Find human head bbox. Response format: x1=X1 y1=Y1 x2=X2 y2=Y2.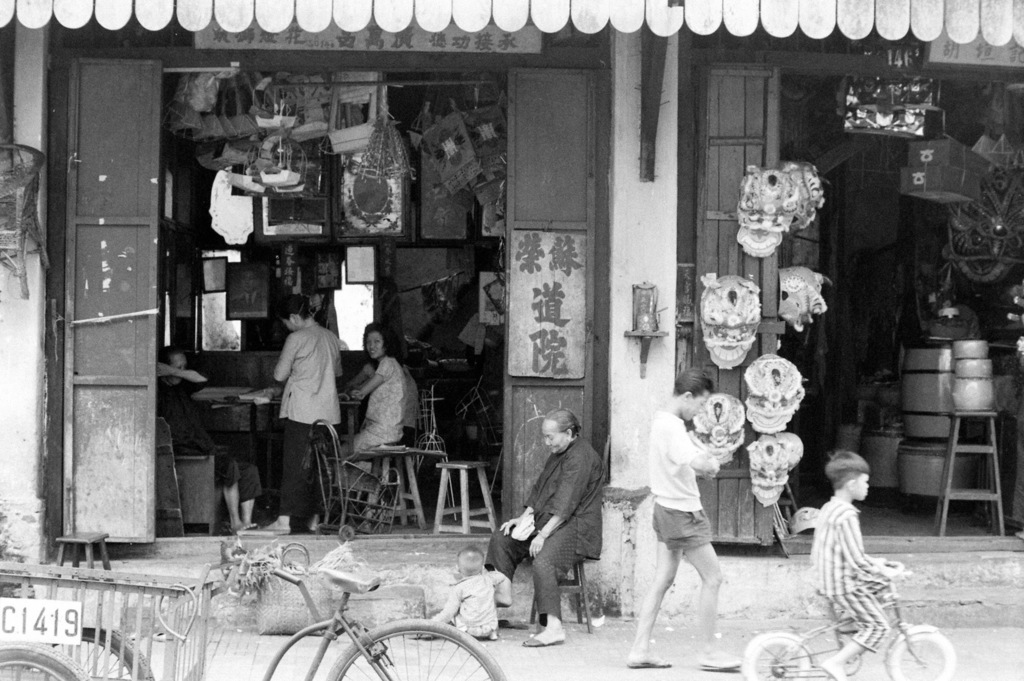
x1=279 y1=294 x2=308 y2=331.
